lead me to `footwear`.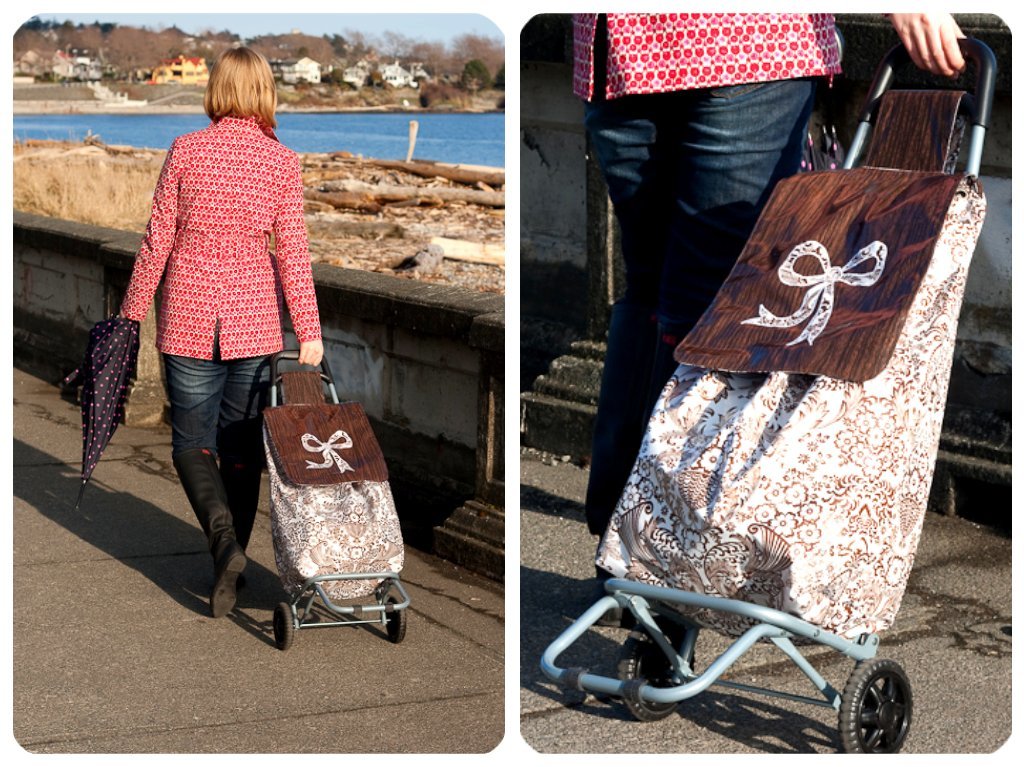
Lead to (203, 531, 249, 624).
